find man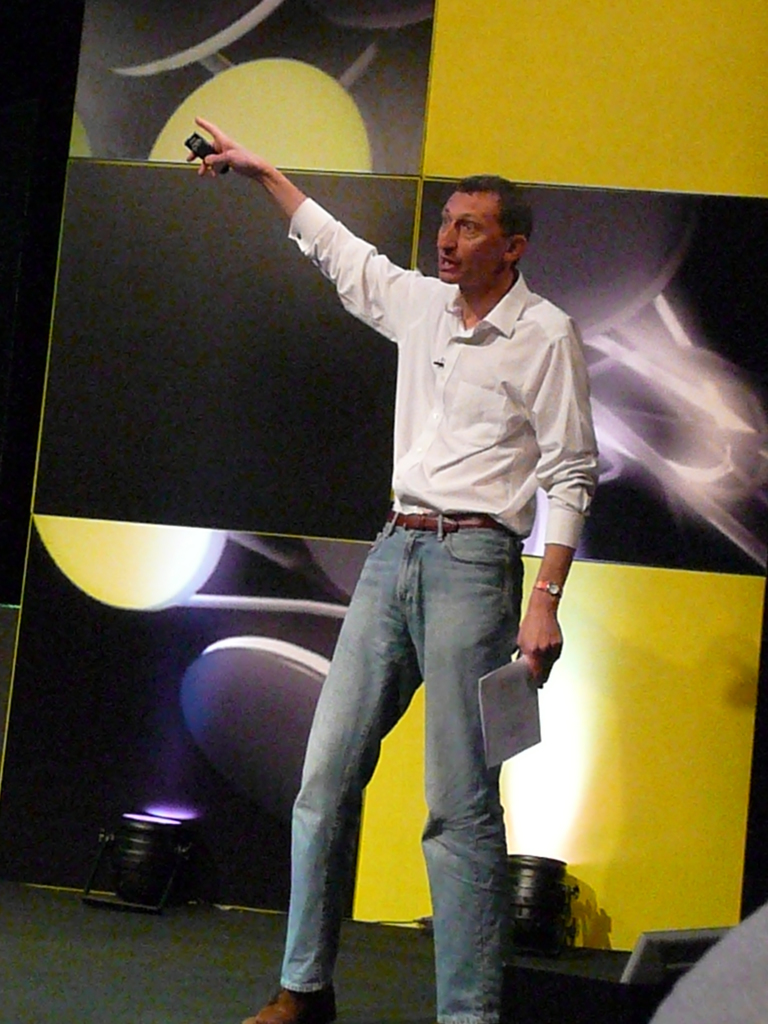
BBox(239, 151, 618, 980)
